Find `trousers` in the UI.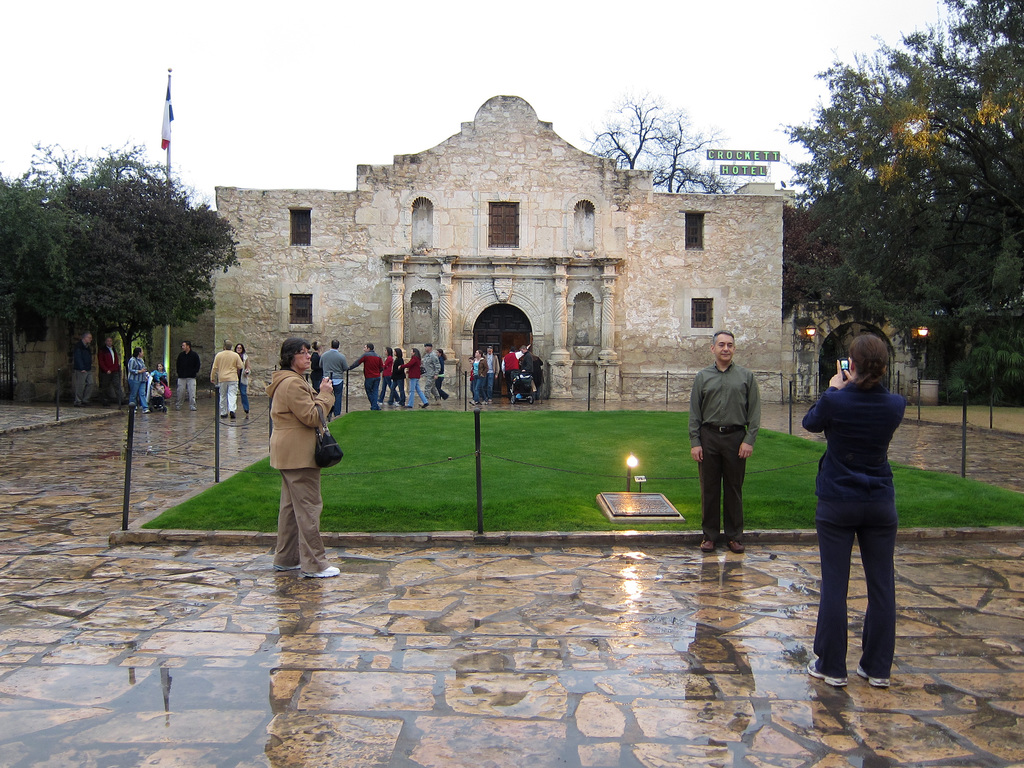
UI element at (440, 376, 444, 400).
